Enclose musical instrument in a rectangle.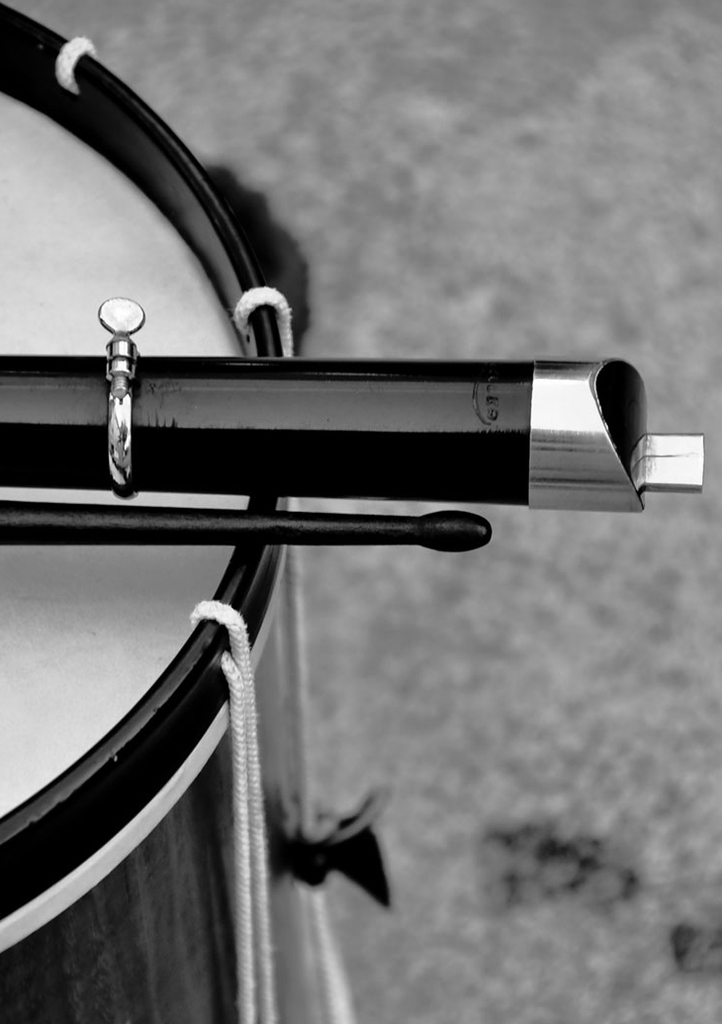
bbox=[0, 0, 711, 1023].
